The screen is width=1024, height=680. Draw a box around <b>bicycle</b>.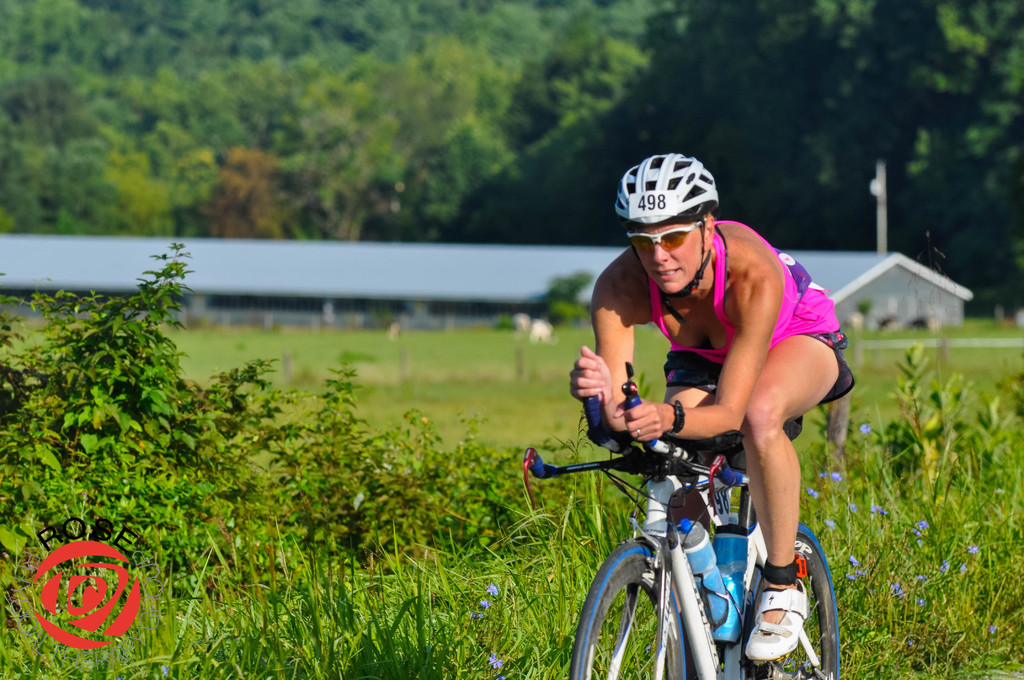
{"left": 511, "top": 357, "right": 851, "bottom": 679}.
